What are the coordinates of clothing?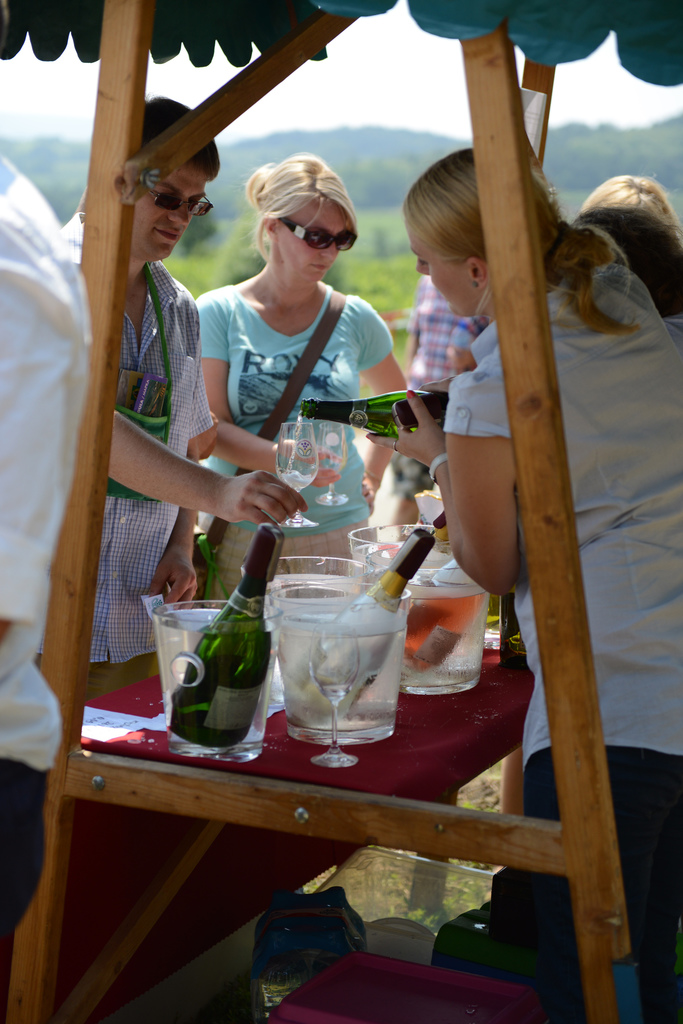
box(397, 203, 650, 793).
